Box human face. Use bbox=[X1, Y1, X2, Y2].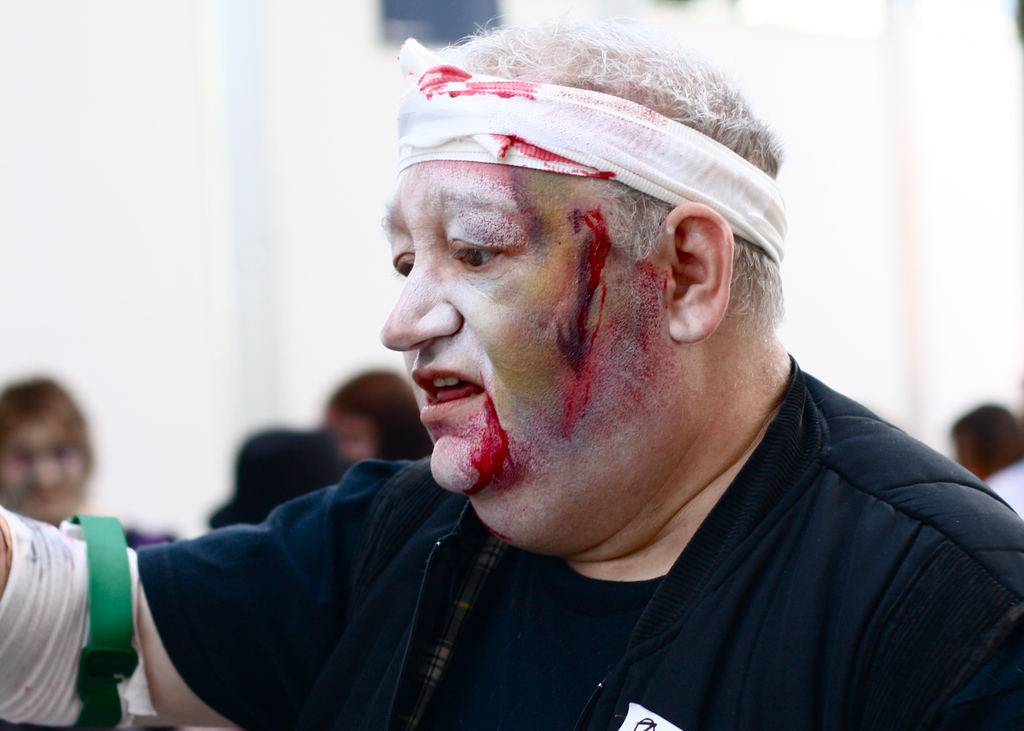
bbox=[380, 150, 682, 547].
